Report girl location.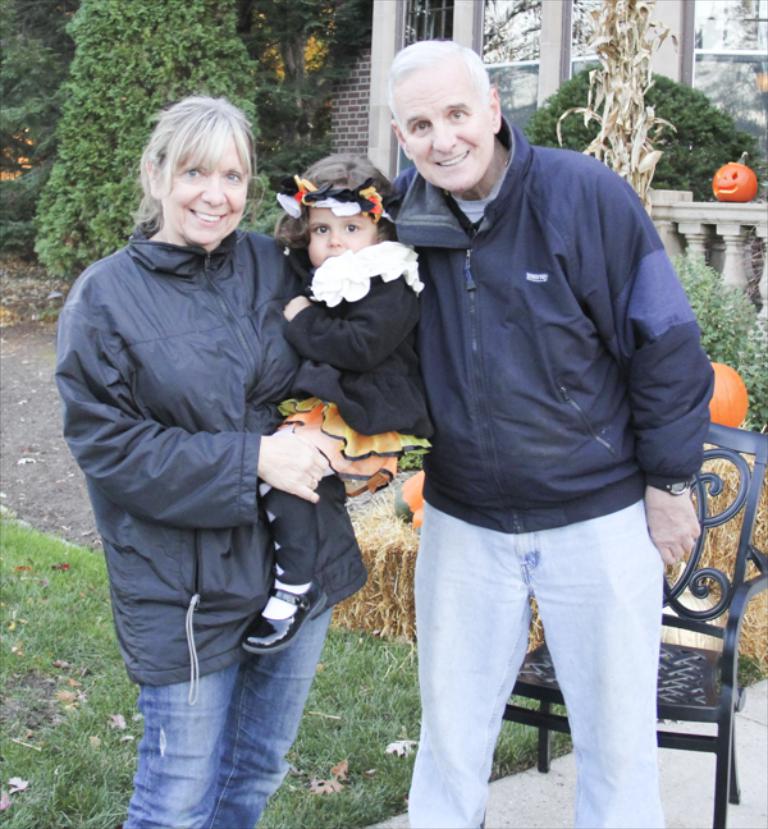
Report: box(242, 155, 430, 651).
